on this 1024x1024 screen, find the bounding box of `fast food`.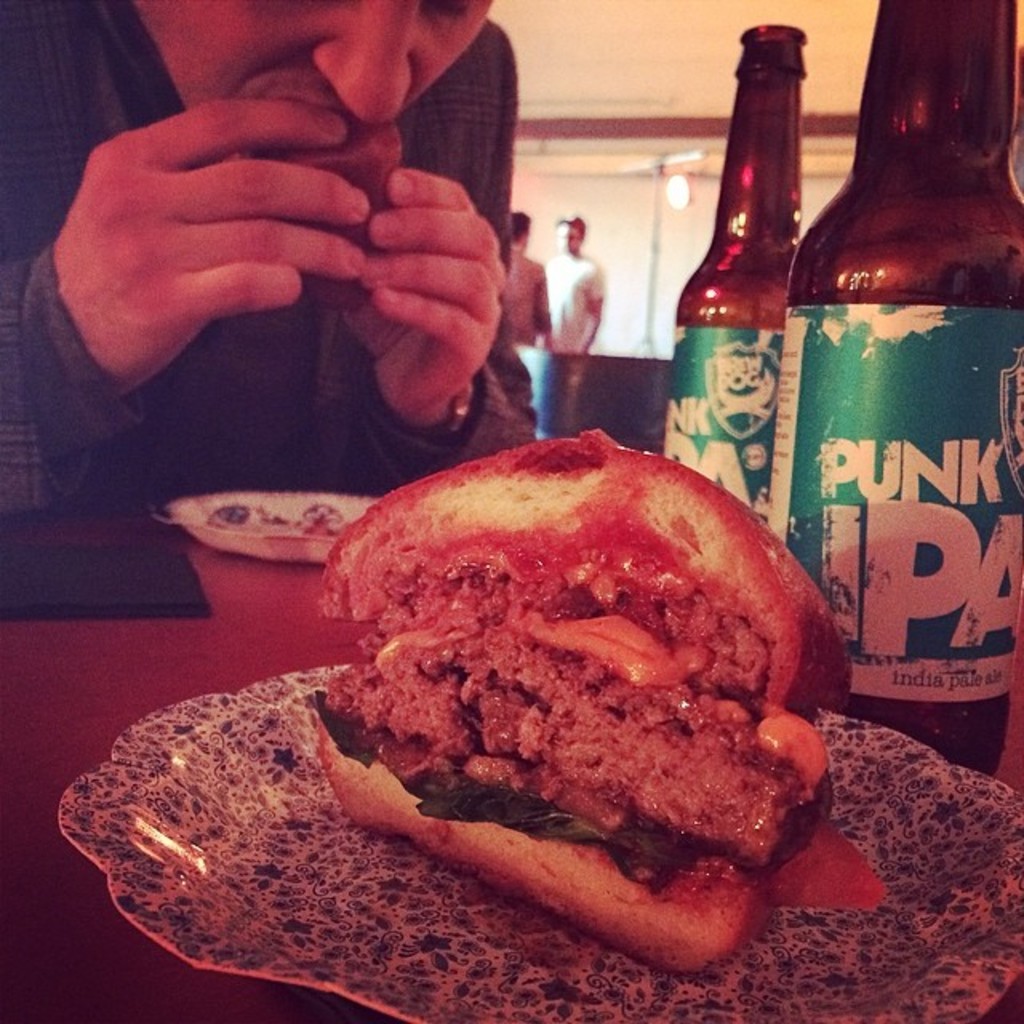
Bounding box: [left=298, top=429, right=886, bottom=966].
